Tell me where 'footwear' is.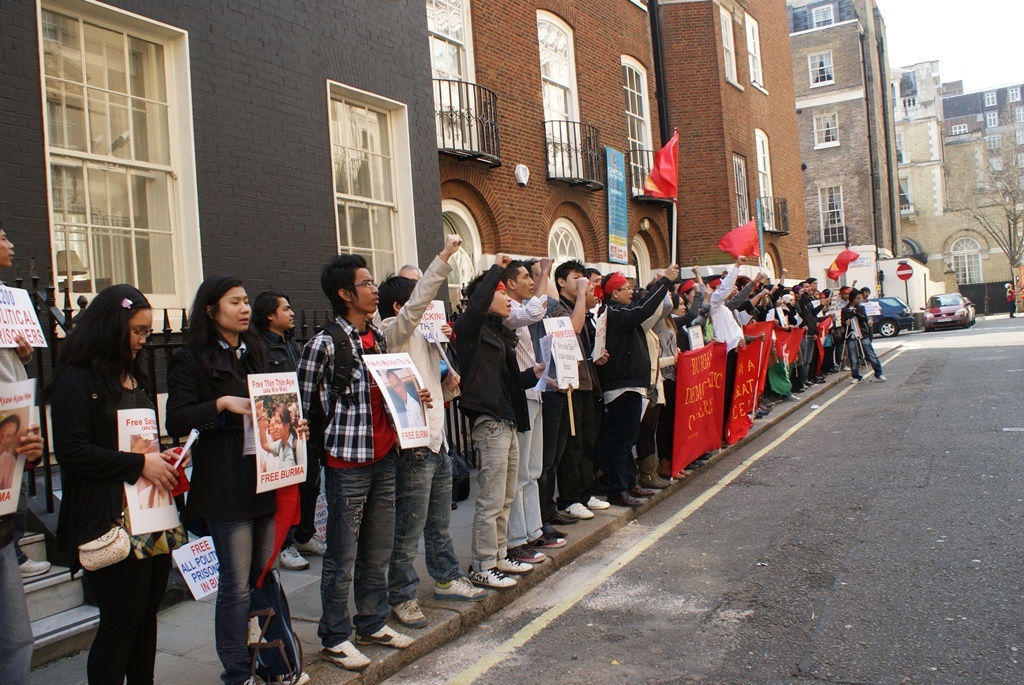
'footwear' is at bbox=(471, 563, 513, 587).
